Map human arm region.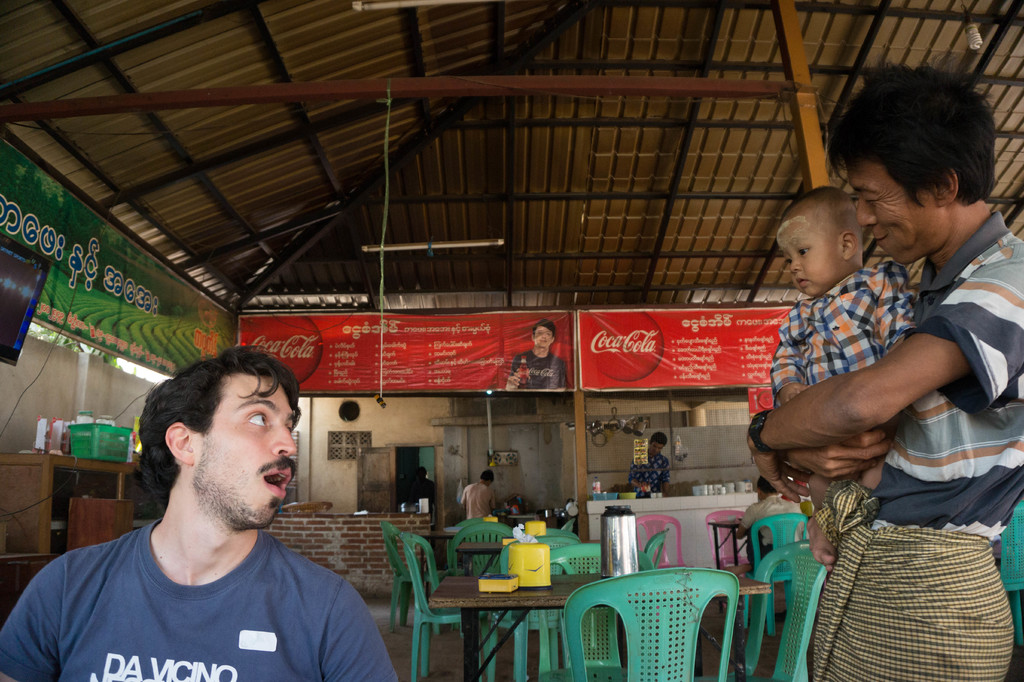
Mapped to BBox(623, 463, 641, 489).
